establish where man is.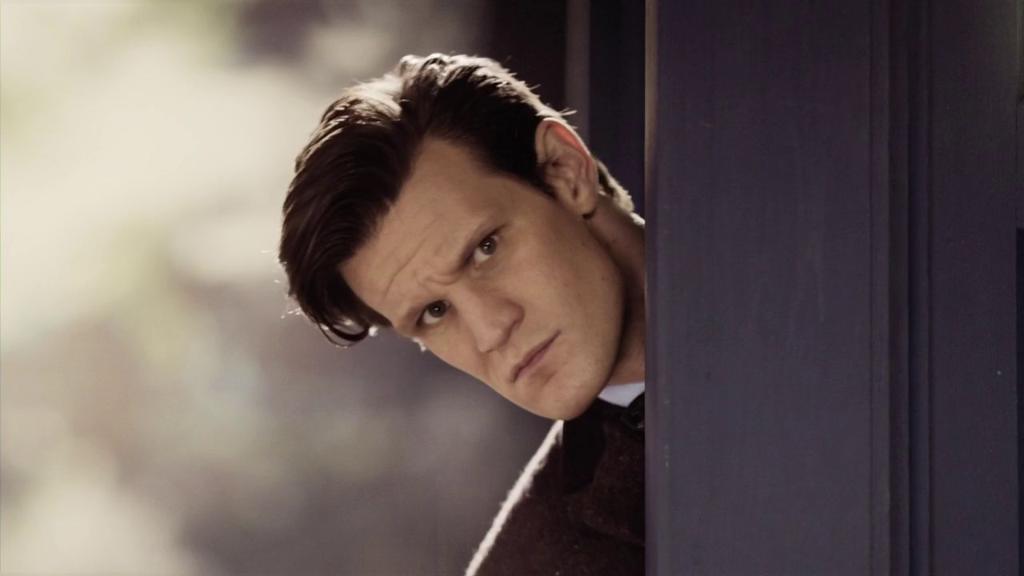
Established at <bbox>265, 43, 654, 575</bbox>.
